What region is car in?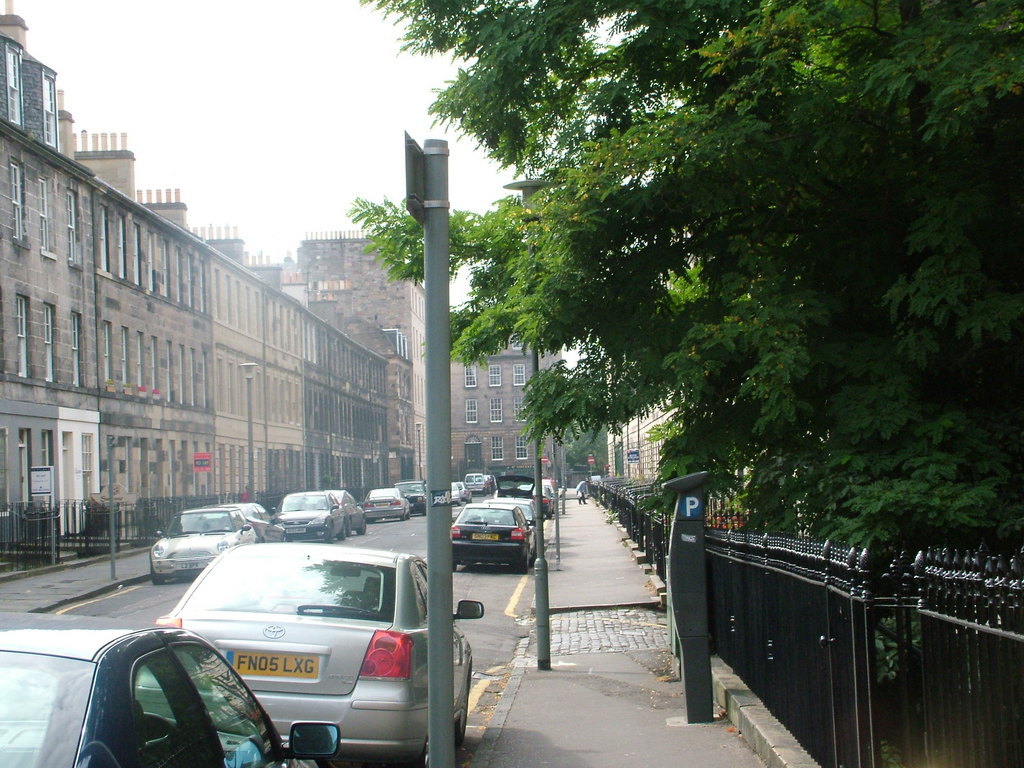
[left=0, top=608, right=342, bottom=767].
